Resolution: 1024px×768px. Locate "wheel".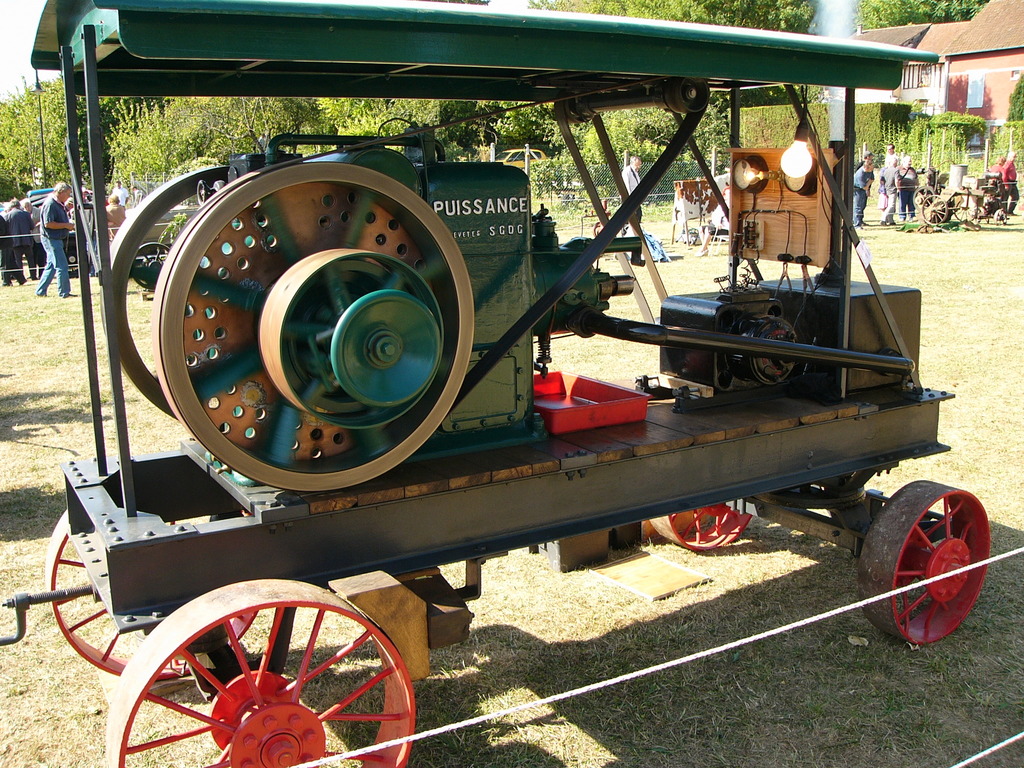
152:163:474:491.
